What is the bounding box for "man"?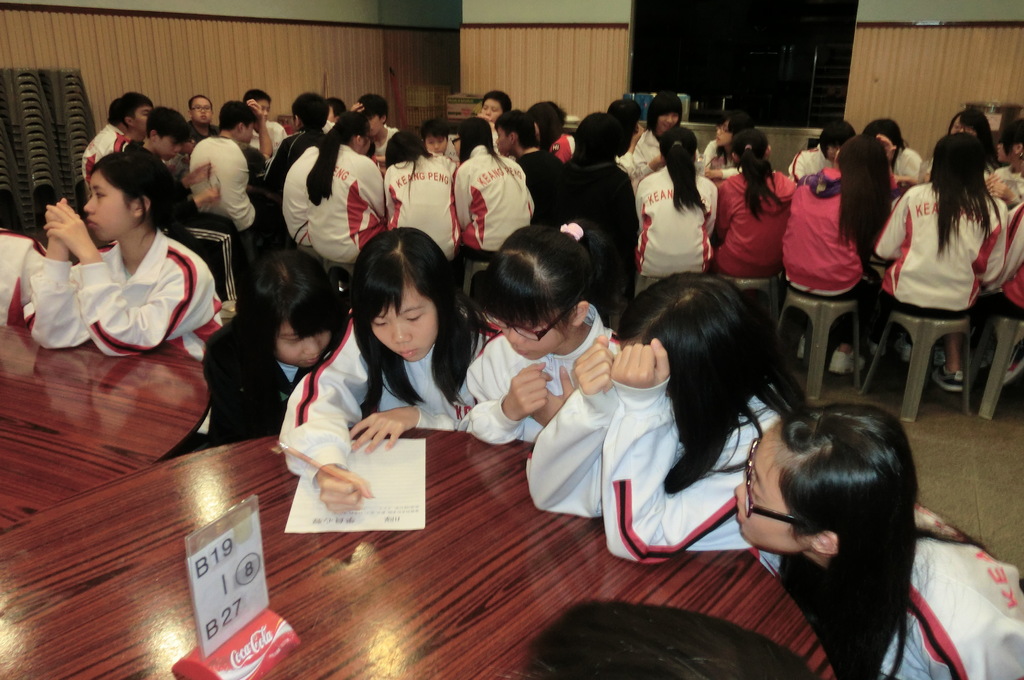
region(184, 99, 273, 237).
